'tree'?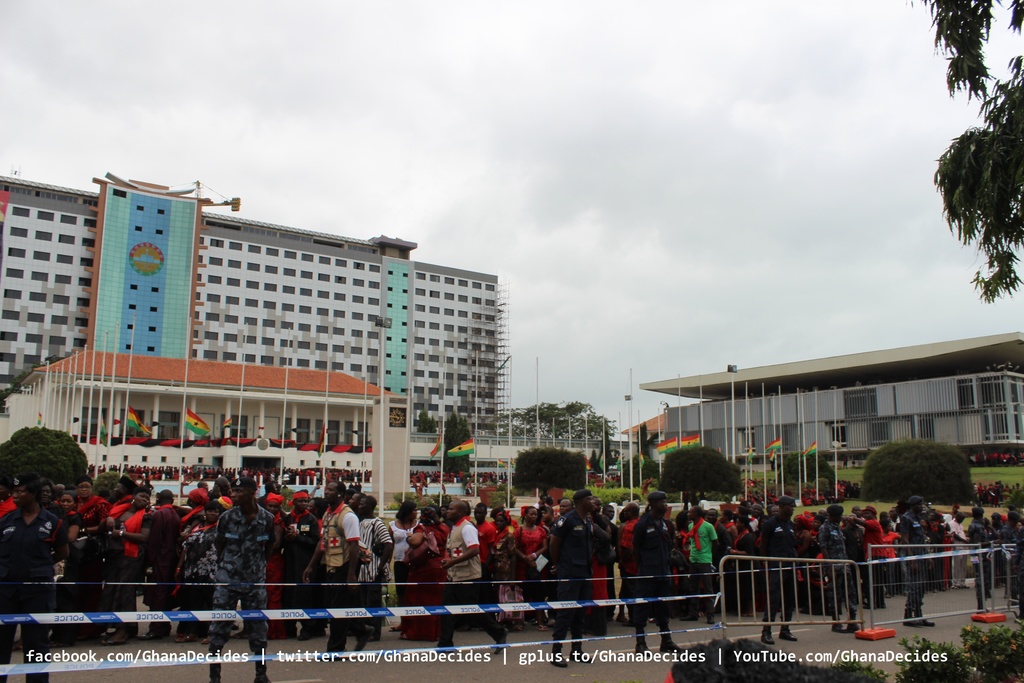
[0,416,86,498]
